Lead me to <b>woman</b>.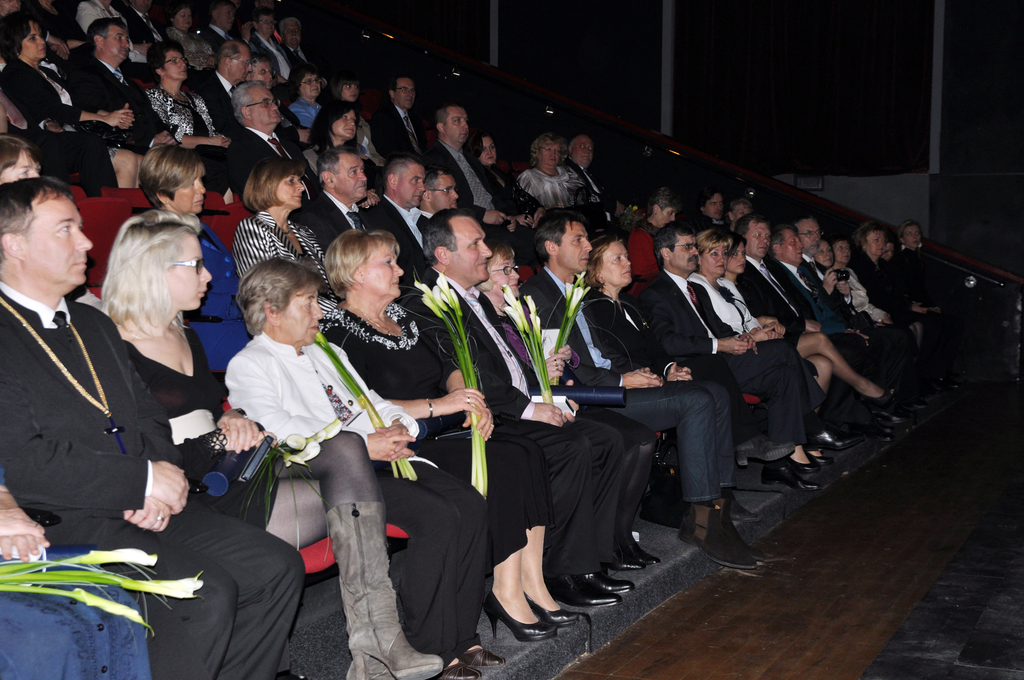
Lead to (left=520, top=131, right=586, bottom=209).
